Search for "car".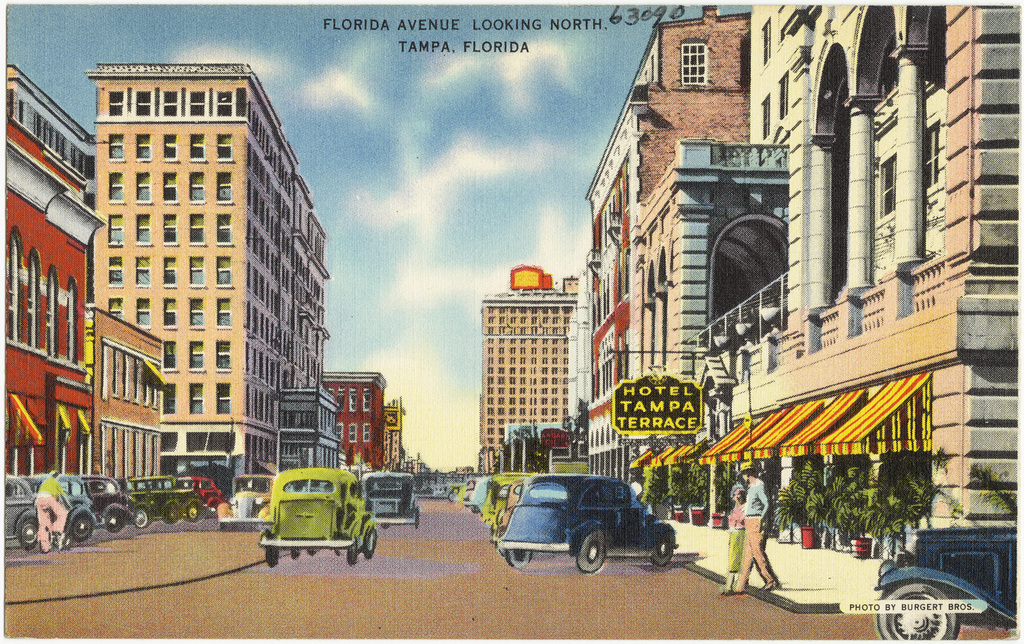
Found at 79:475:132:533.
